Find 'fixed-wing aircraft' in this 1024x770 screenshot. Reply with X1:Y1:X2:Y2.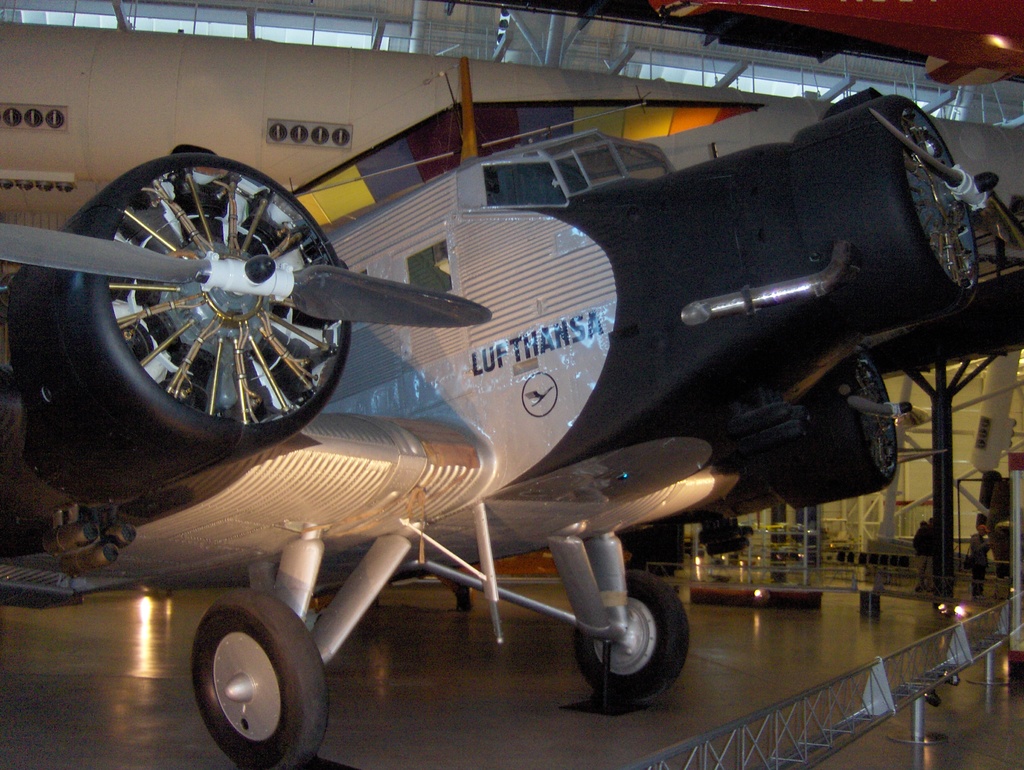
0:54:1023:769.
